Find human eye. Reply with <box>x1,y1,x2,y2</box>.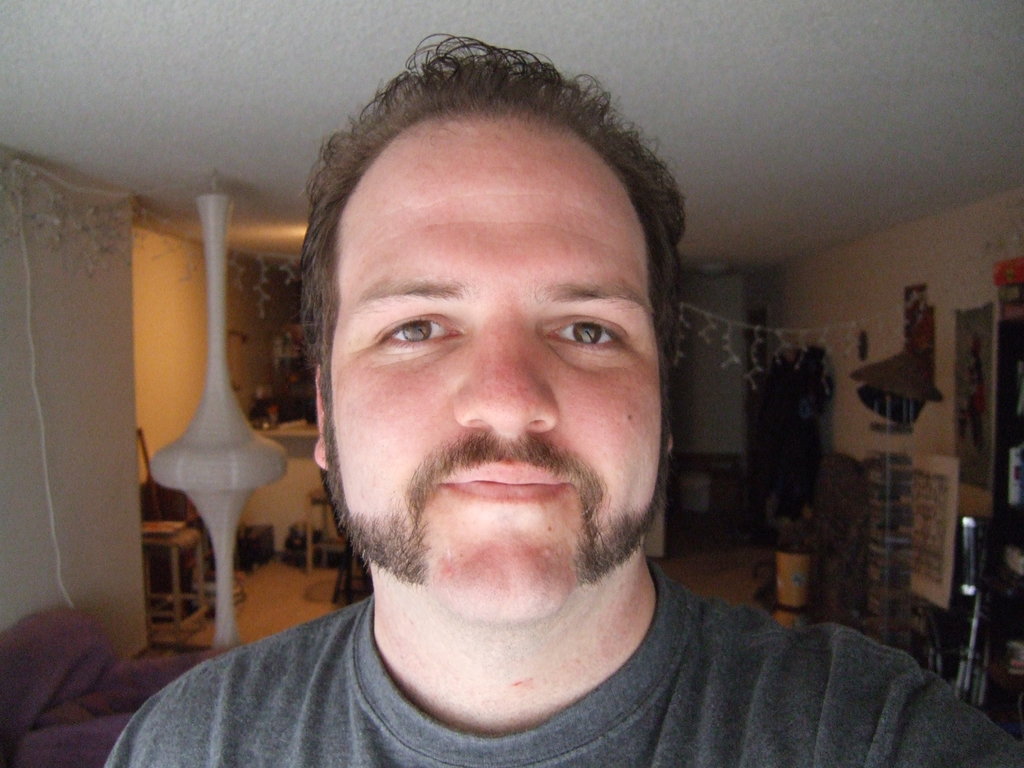
<box>540,312,627,365</box>.
